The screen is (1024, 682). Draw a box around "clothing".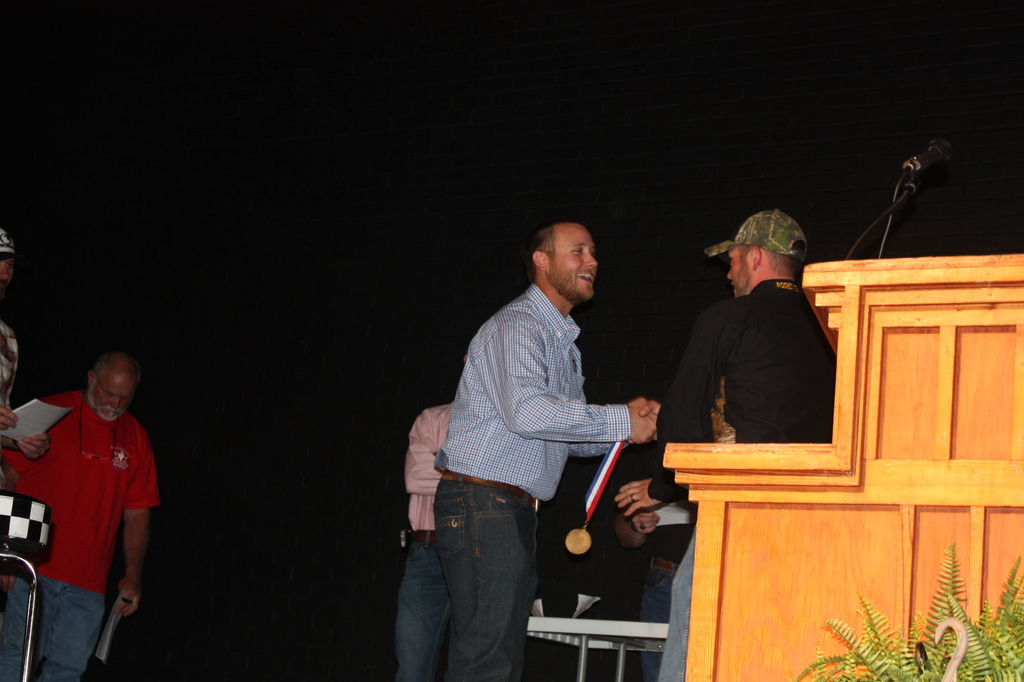
(left=654, top=279, right=841, bottom=681).
